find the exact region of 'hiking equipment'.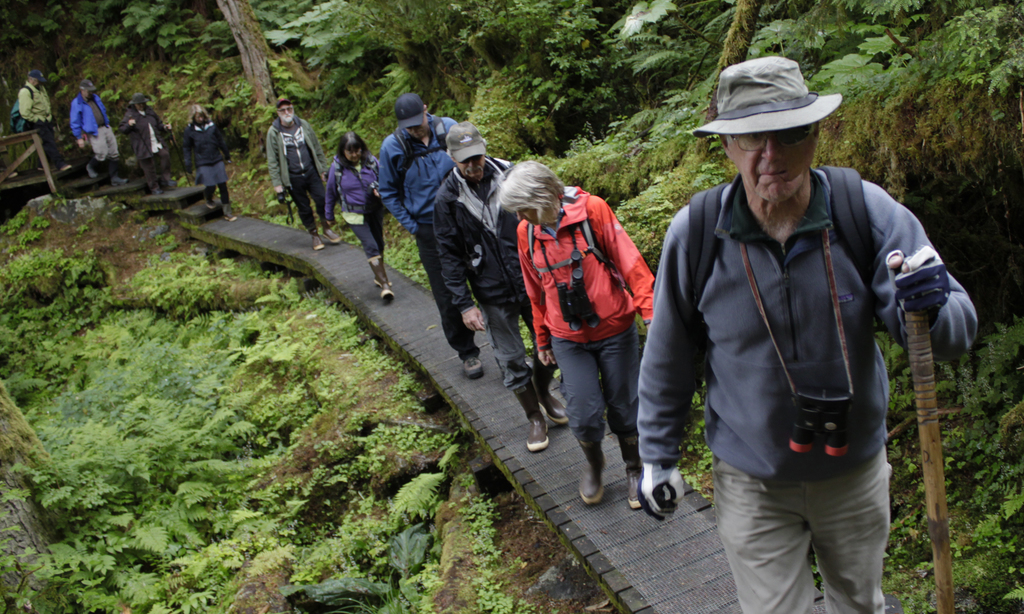
Exact region: Rect(898, 256, 954, 611).
